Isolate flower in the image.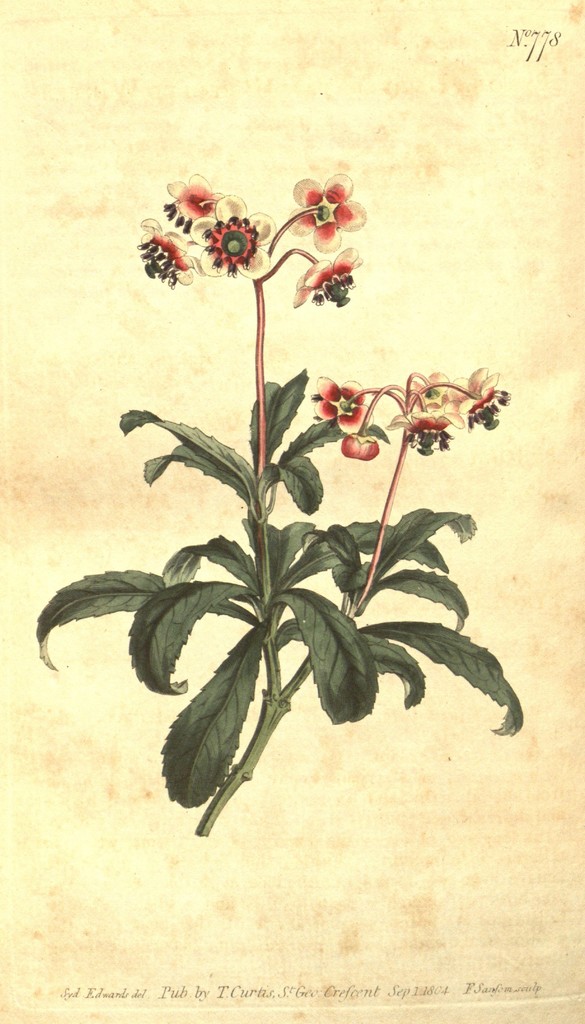
Isolated region: box(163, 169, 233, 241).
